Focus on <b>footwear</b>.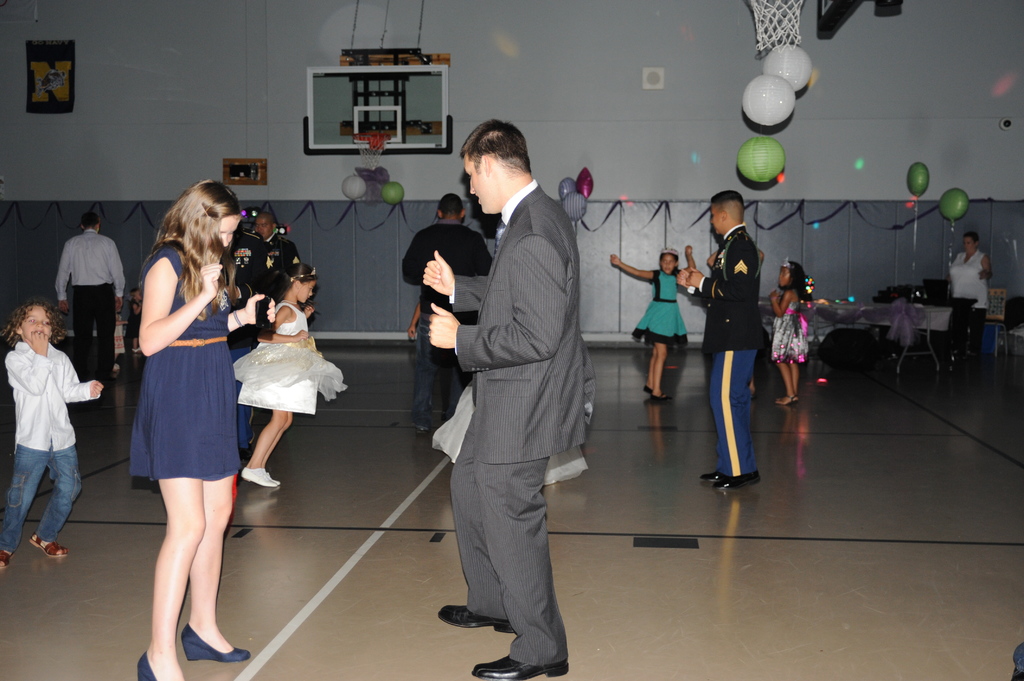
Focused at 179 624 248 666.
